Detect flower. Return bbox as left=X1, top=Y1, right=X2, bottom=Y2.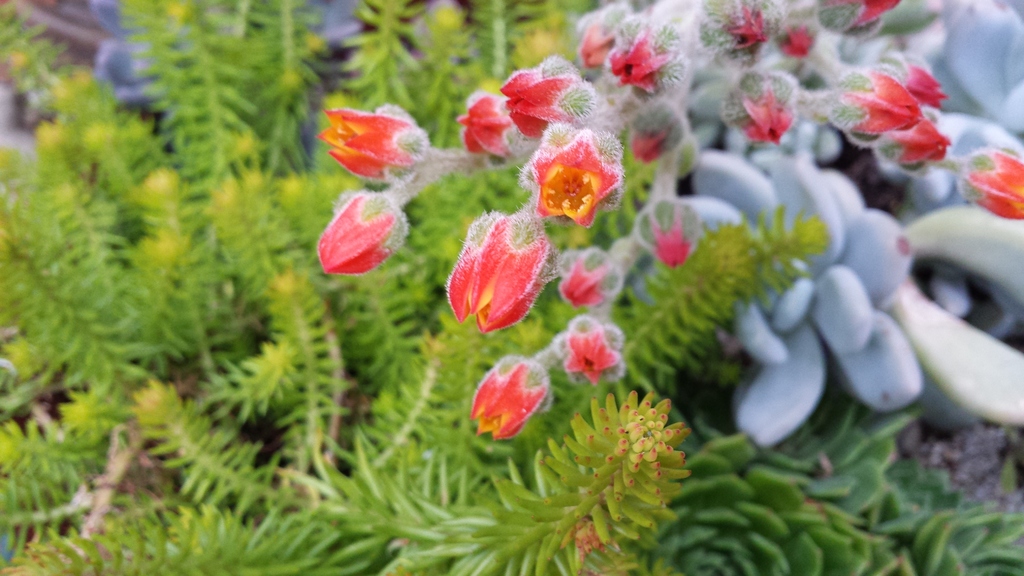
left=511, top=143, right=621, bottom=235.
